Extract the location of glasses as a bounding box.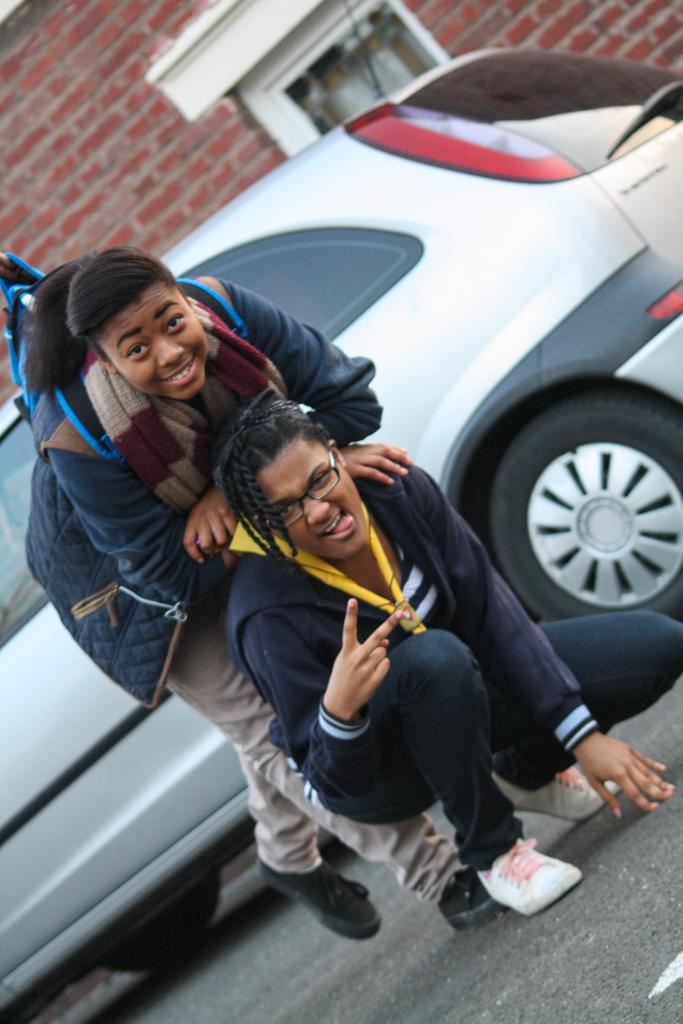
238:472:361:524.
